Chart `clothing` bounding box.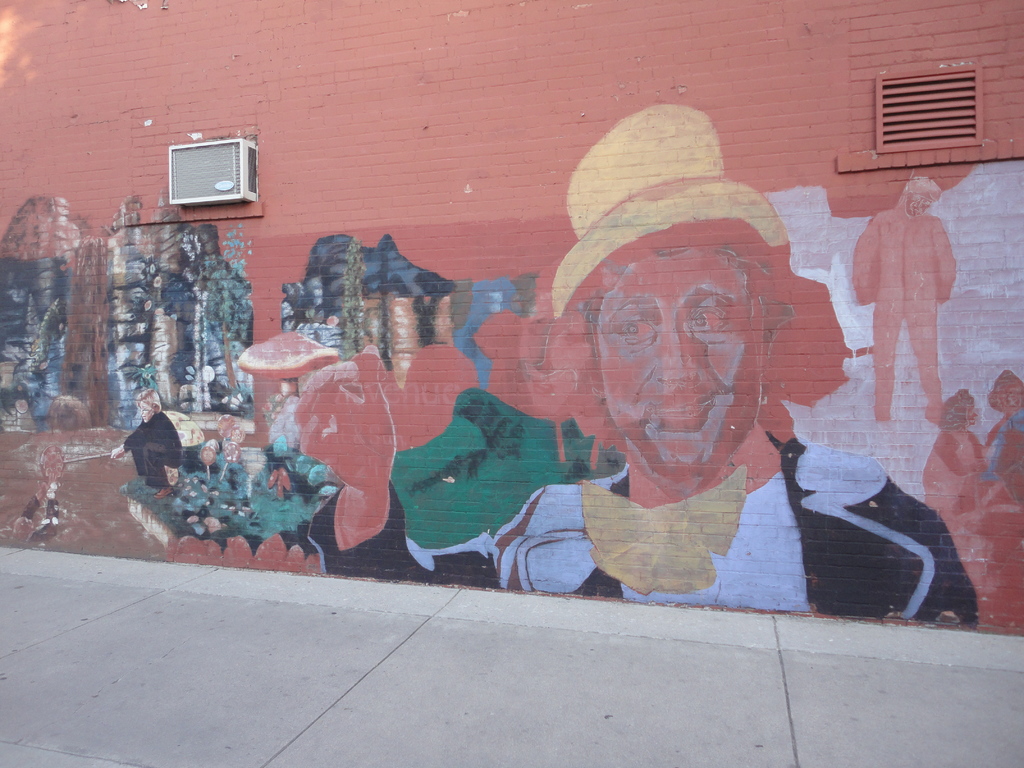
Charted: Rect(303, 439, 977, 630).
